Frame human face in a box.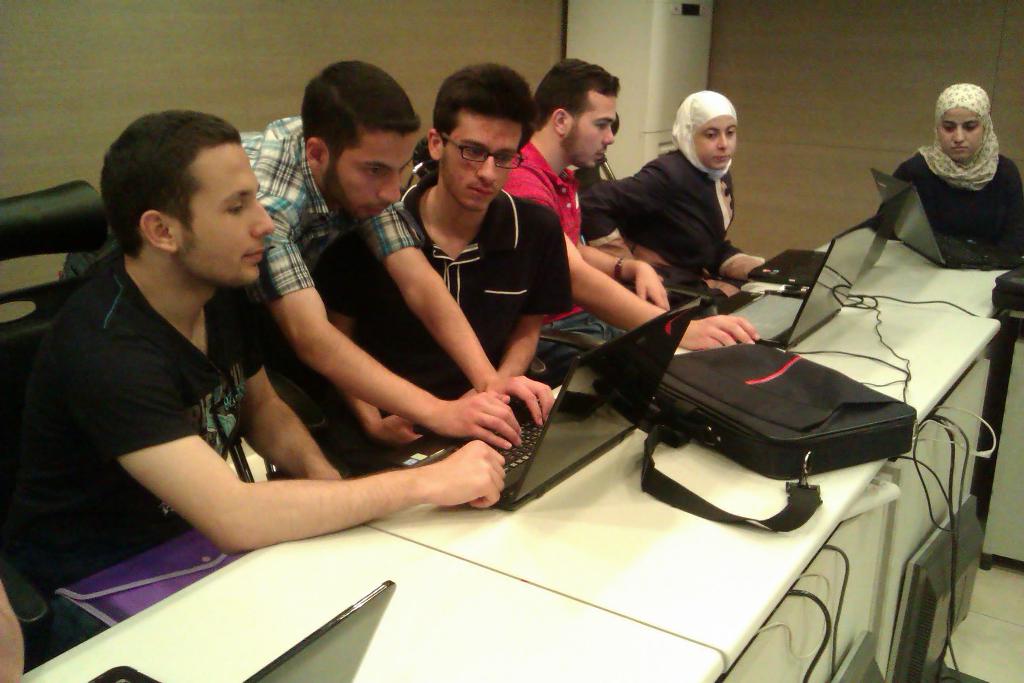
[323,131,415,218].
